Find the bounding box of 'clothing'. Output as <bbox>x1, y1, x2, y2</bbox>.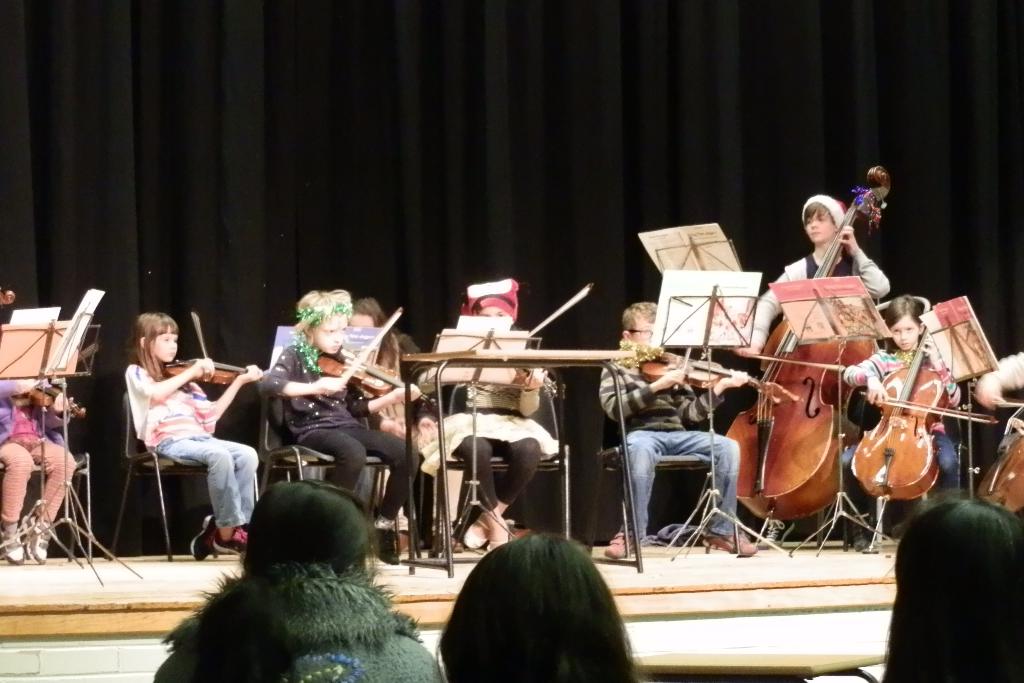
<bbox>132, 330, 253, 552</bbox>.
